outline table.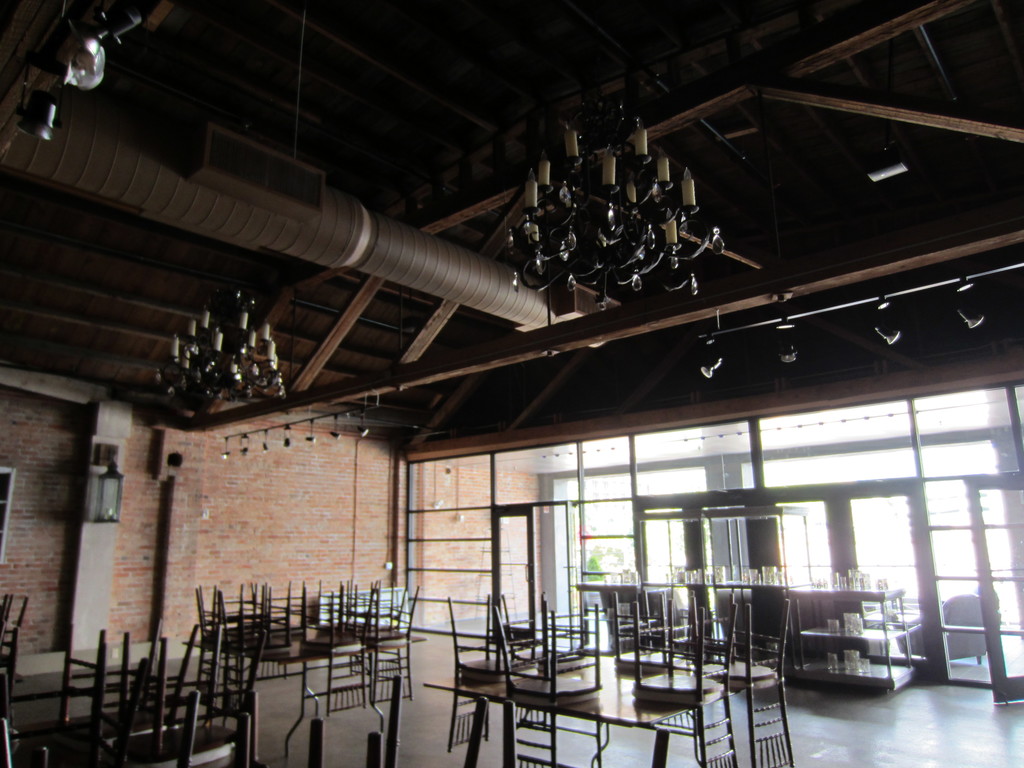
Outline: 423,636,778,767.
